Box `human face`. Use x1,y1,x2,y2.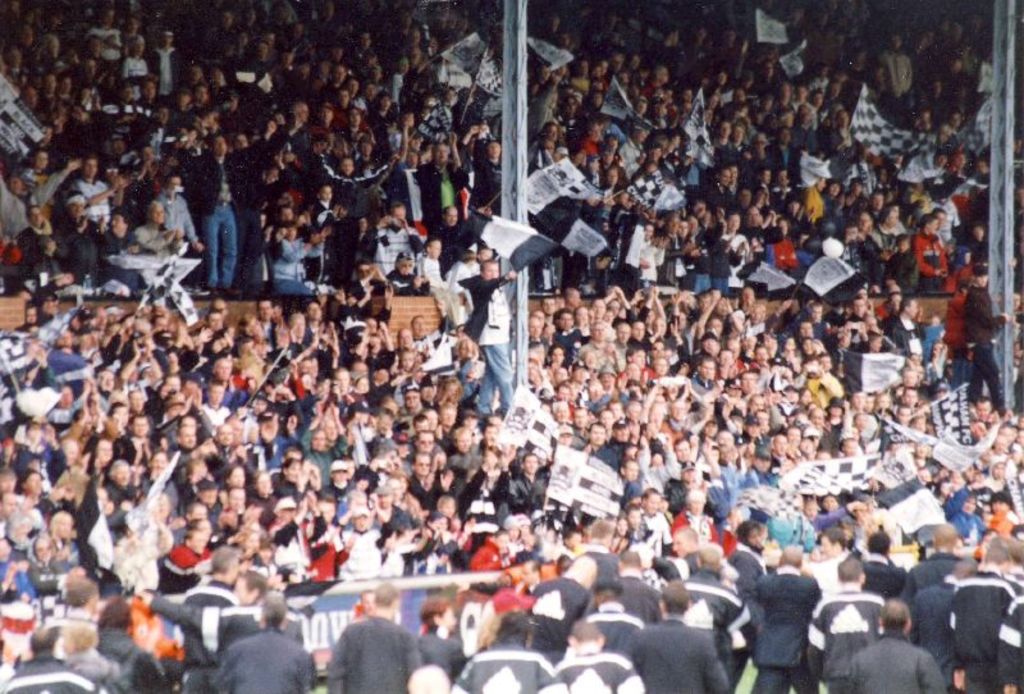
667,131,678,150.
